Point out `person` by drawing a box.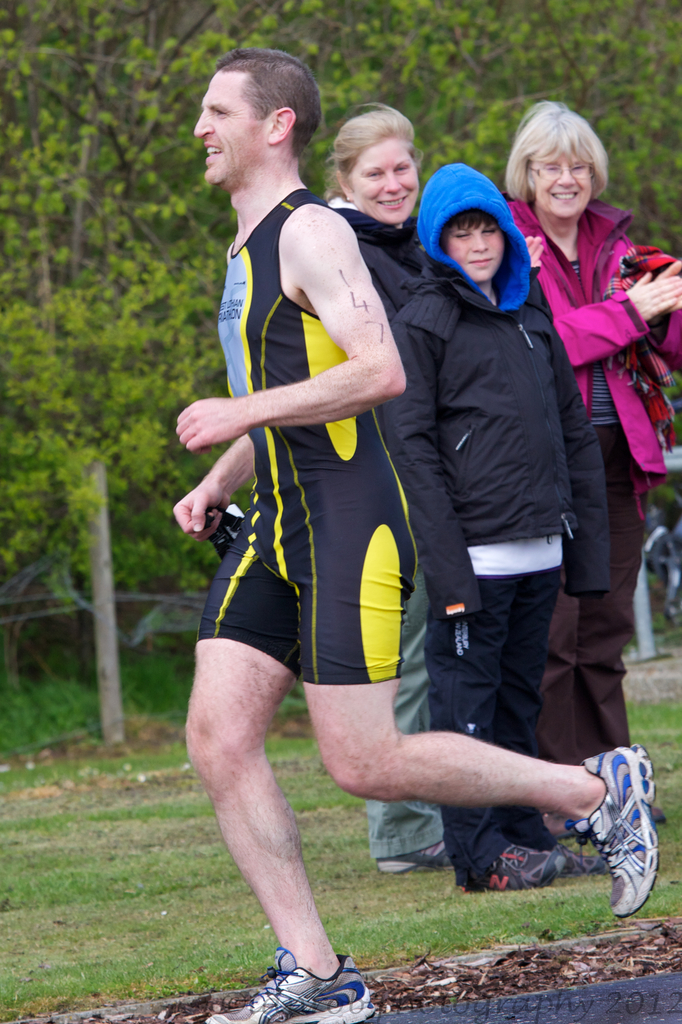
detection(319, 94, 424, 330).
